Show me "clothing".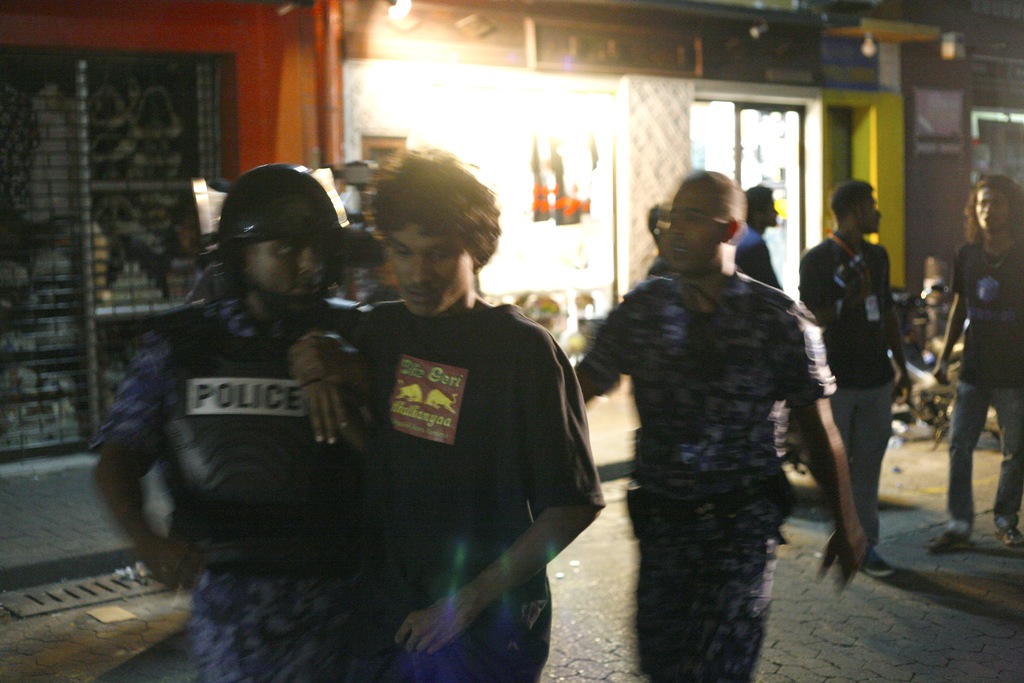
"clothing" is here: left=935, top=233, right=1019, bottom=561.
